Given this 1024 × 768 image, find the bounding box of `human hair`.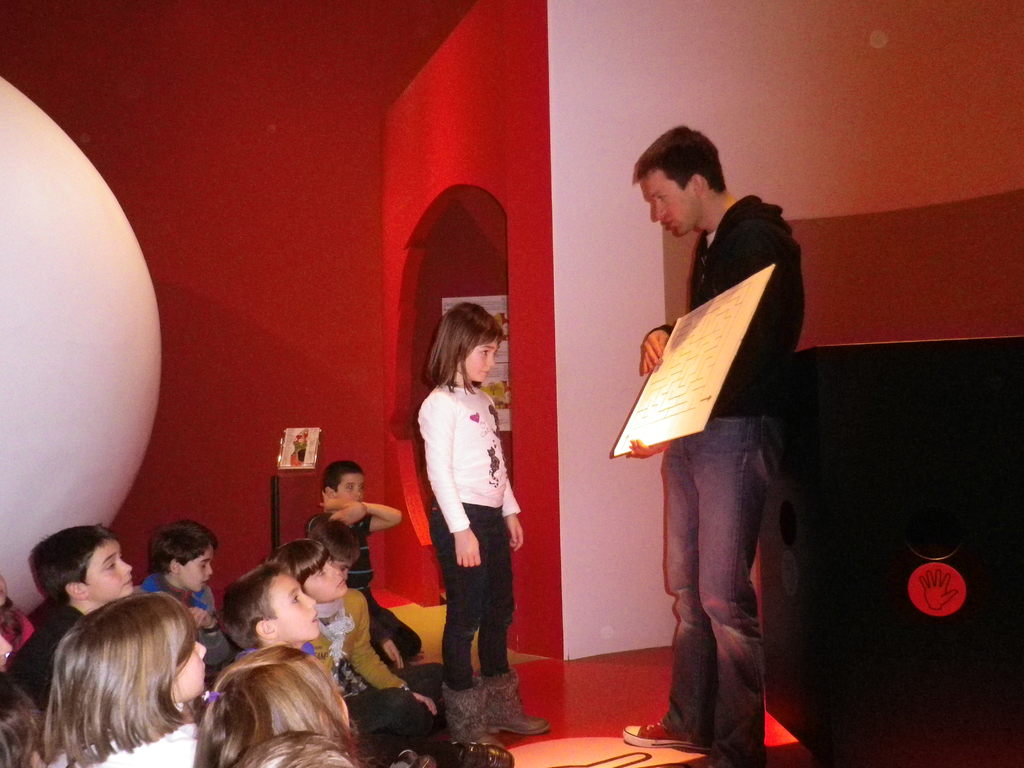
bbox=[221, 556, 292, 646].
